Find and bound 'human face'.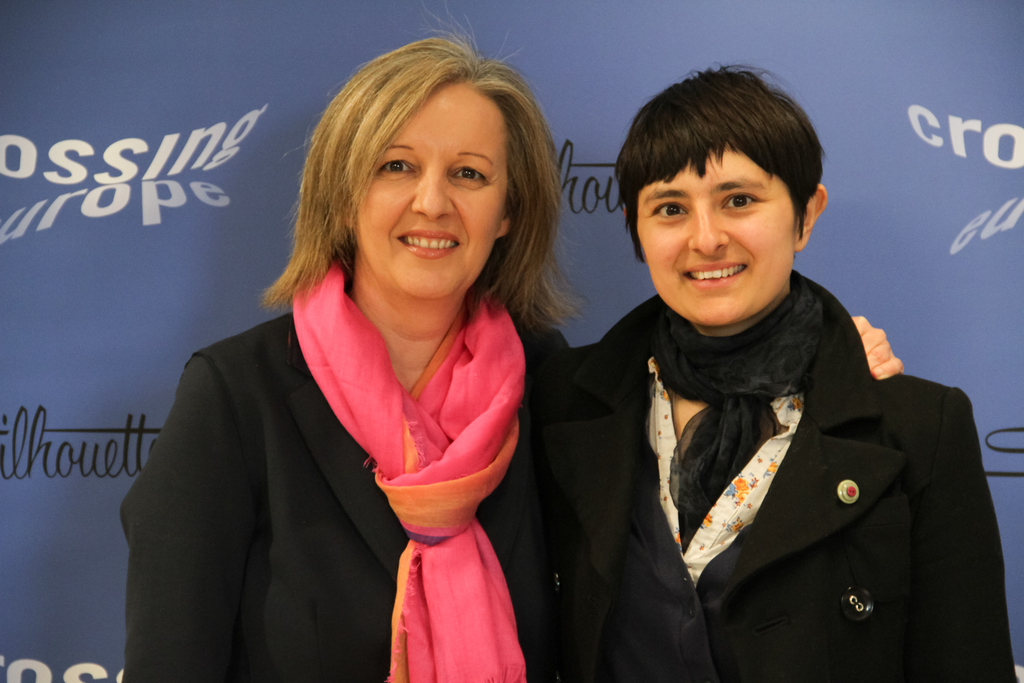
Bound: box(356, 78, 509, 302).
